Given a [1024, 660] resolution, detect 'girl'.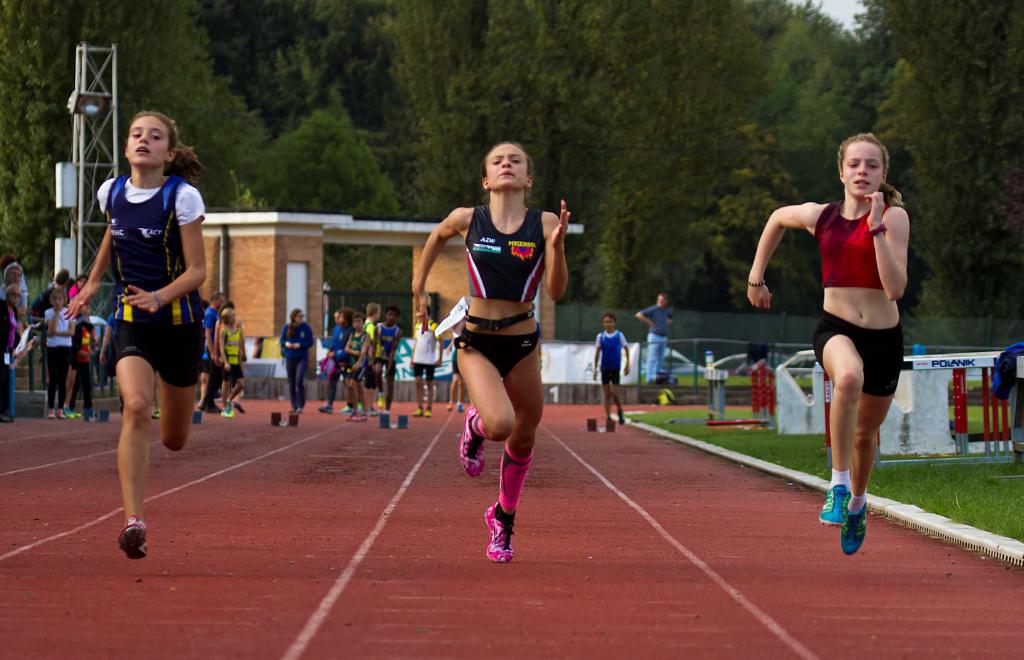
x1=412 y1=136 x2=572 y2=562.
